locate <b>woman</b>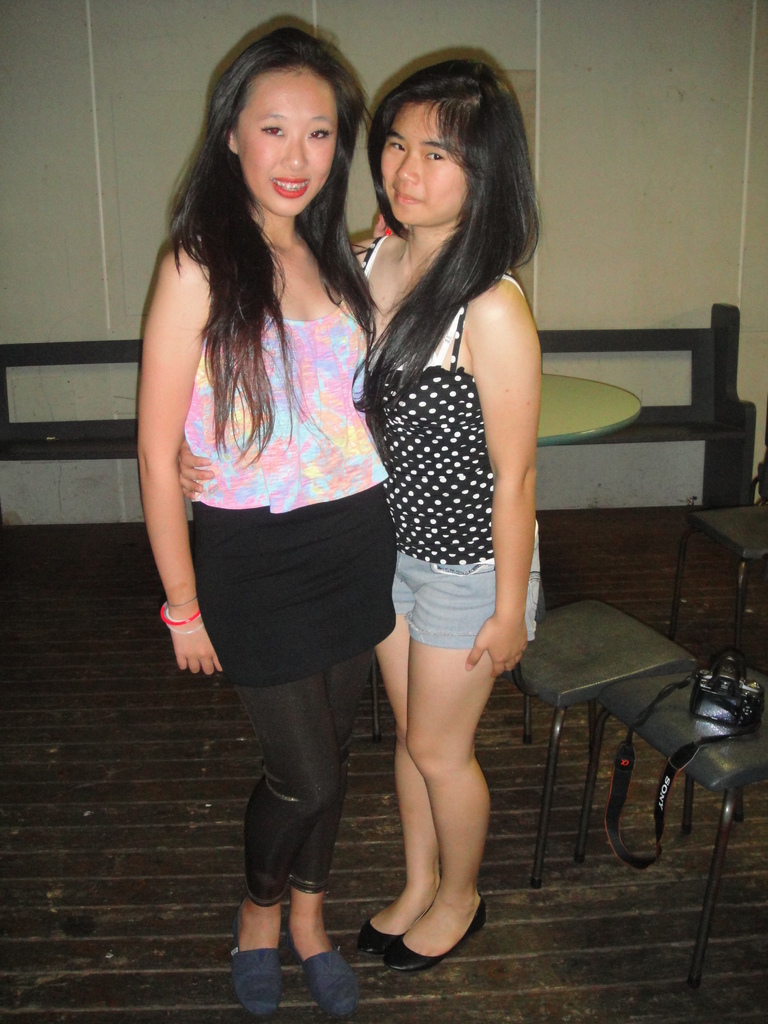
x1=172, y1=46, x2=541, y2=980
